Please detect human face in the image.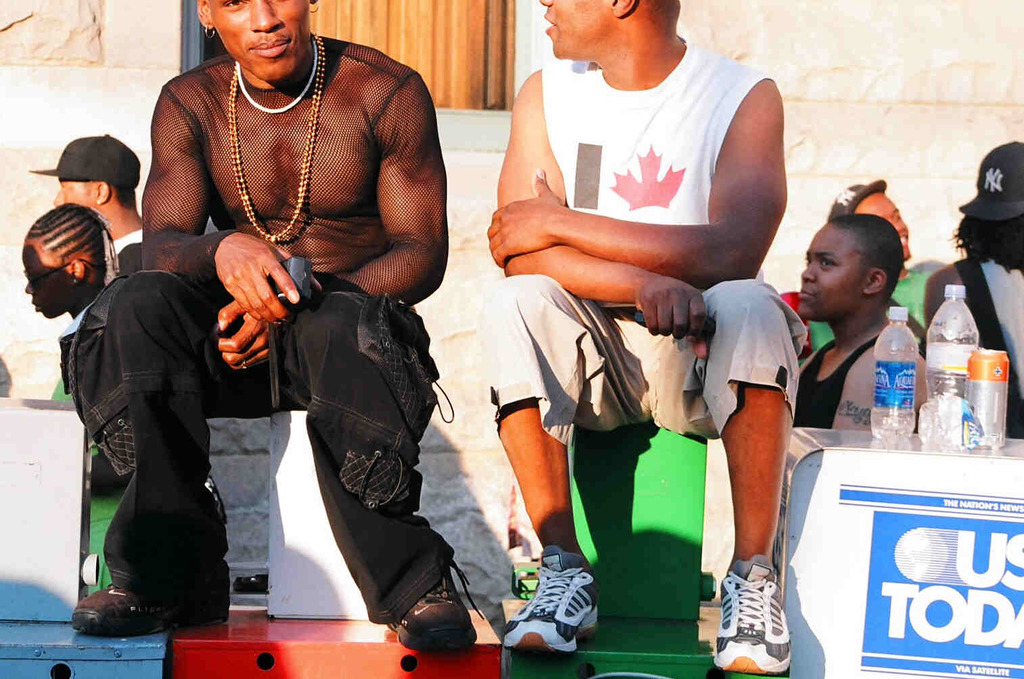
(542, 0, 613, 55).
